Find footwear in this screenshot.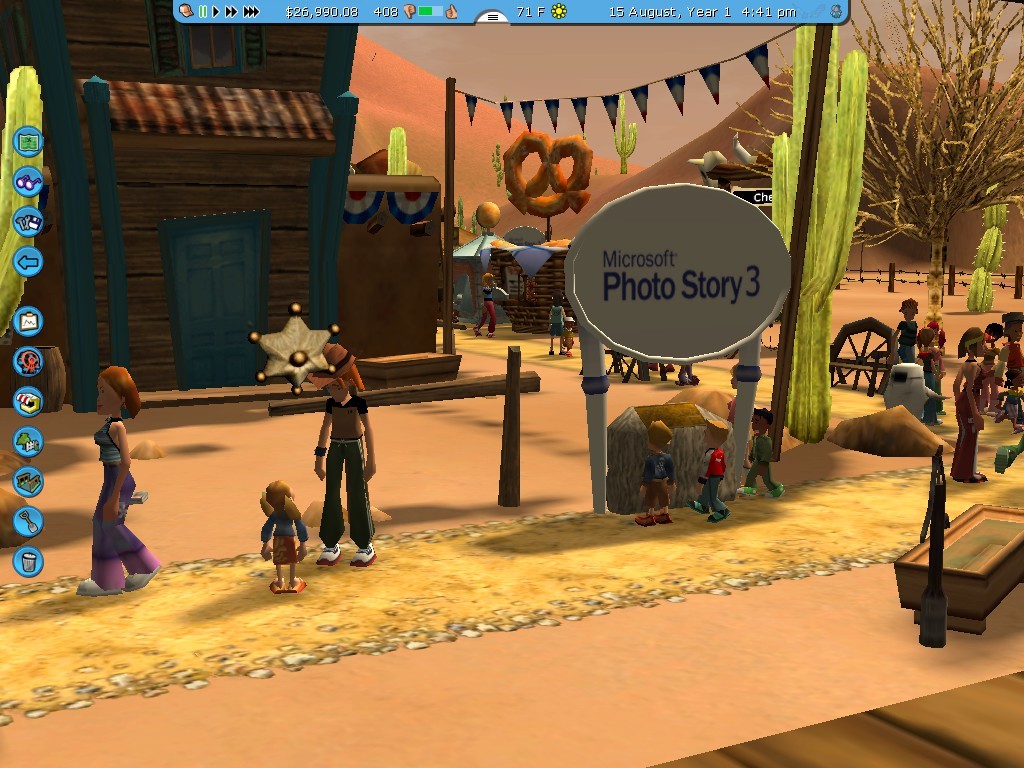
The bounding box for footwear is [703, 508, 730, 521].
